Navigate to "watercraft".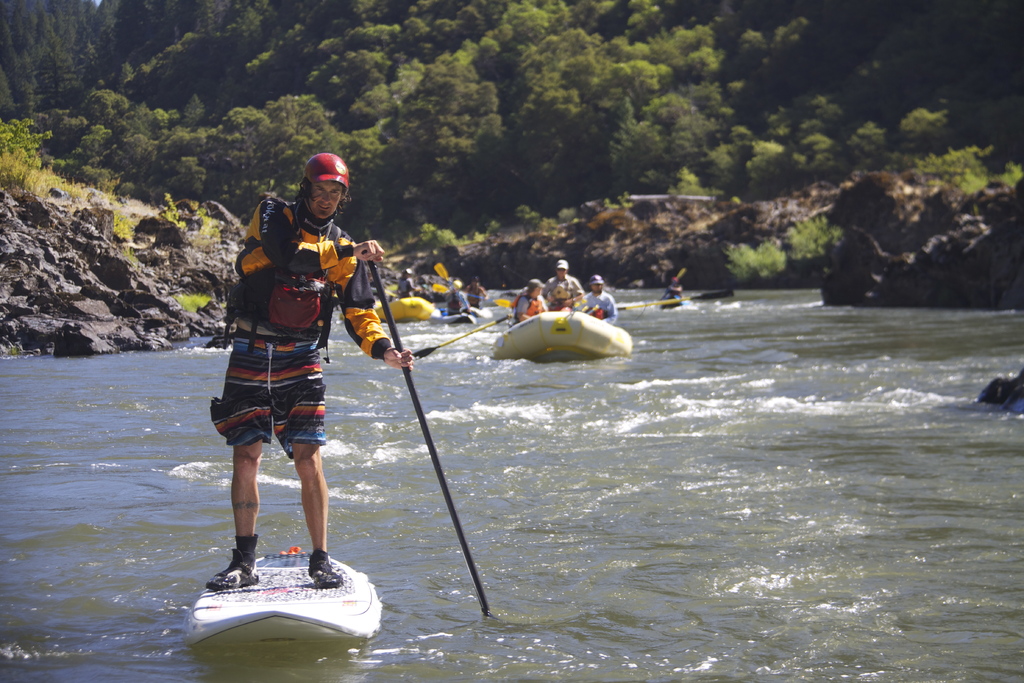
Navigation target: (378, 297, 438, 323).
